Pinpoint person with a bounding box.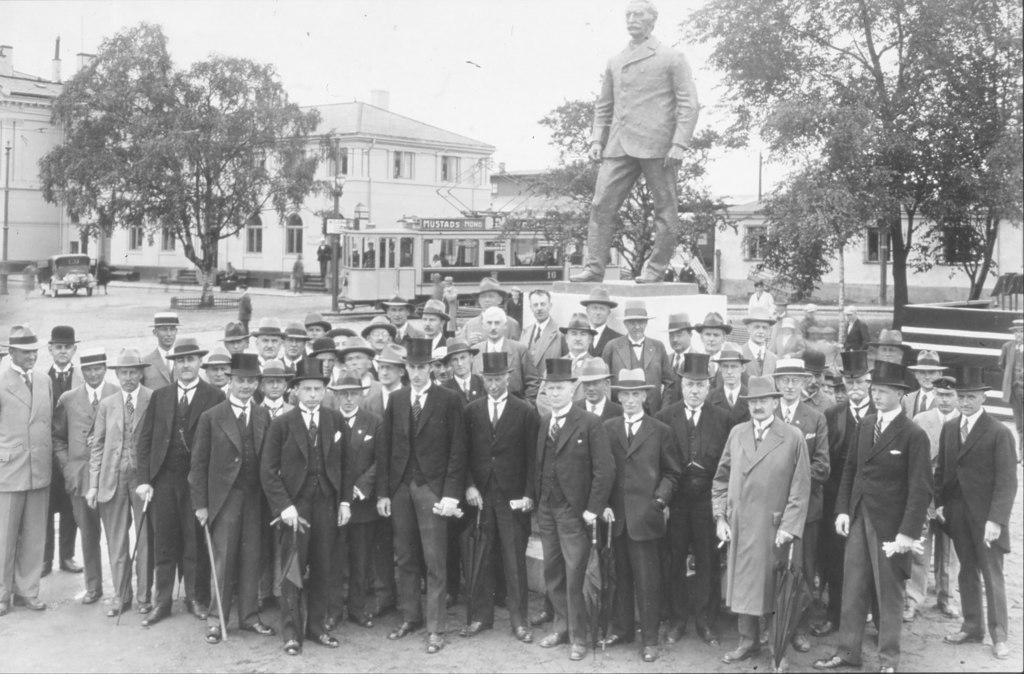
568, 4, 697, 287.
